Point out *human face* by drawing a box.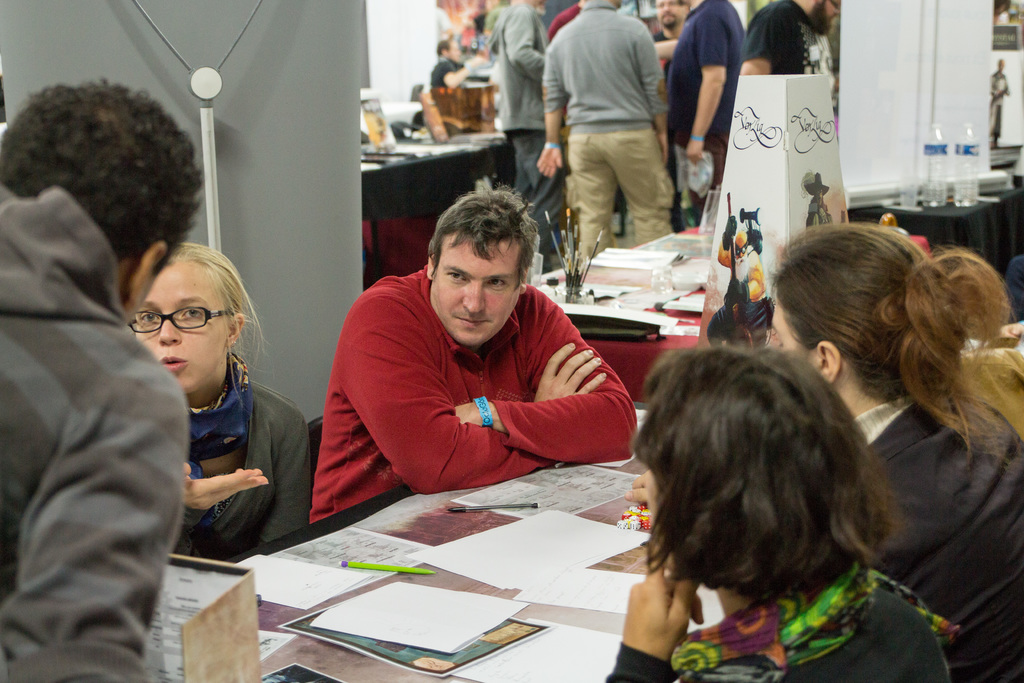
select_region(423, 220, 515, 350).
